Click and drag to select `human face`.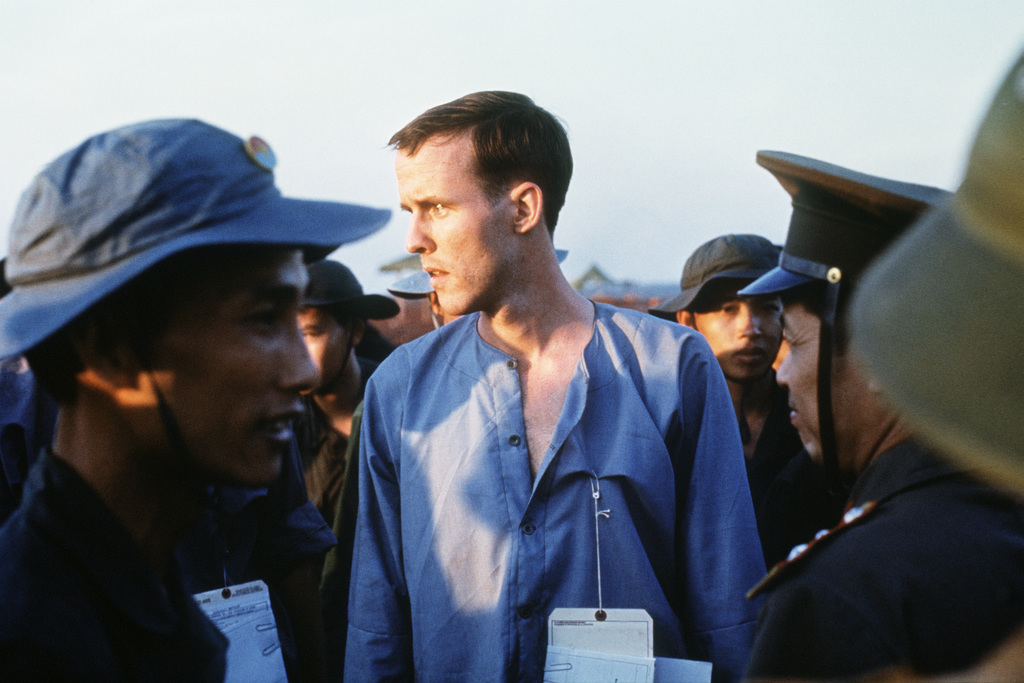
Selection: BBox(396, 137, 521, 315).
